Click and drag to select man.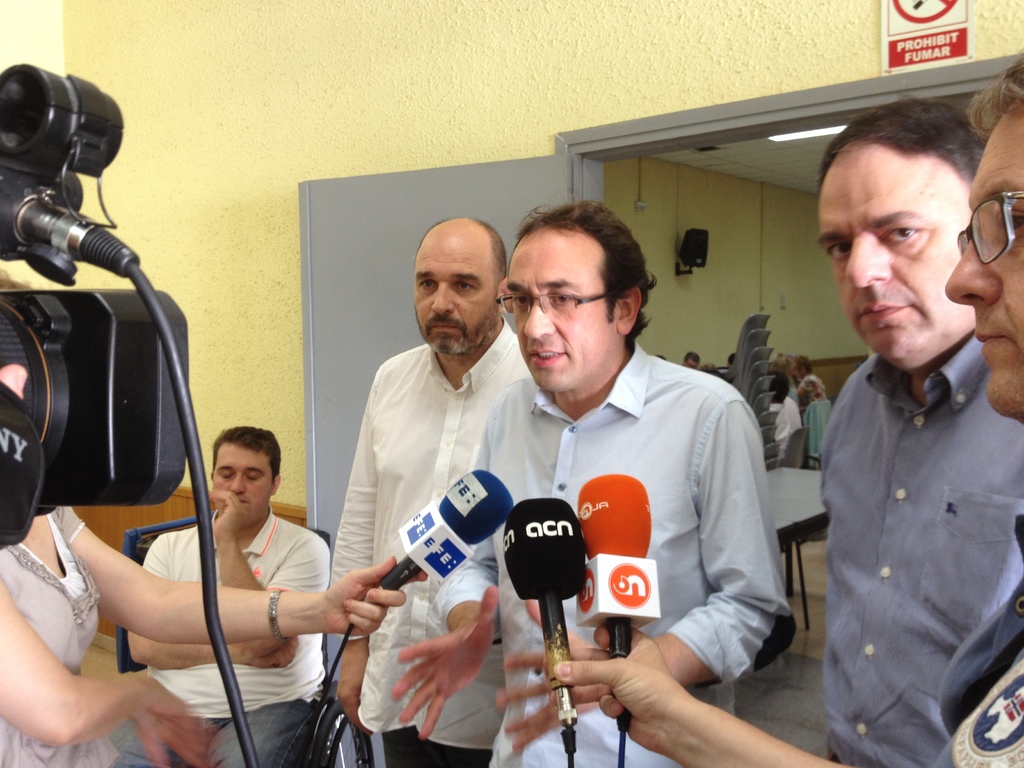
Selection: [left=328, top=216, right=529, bottom=767].
